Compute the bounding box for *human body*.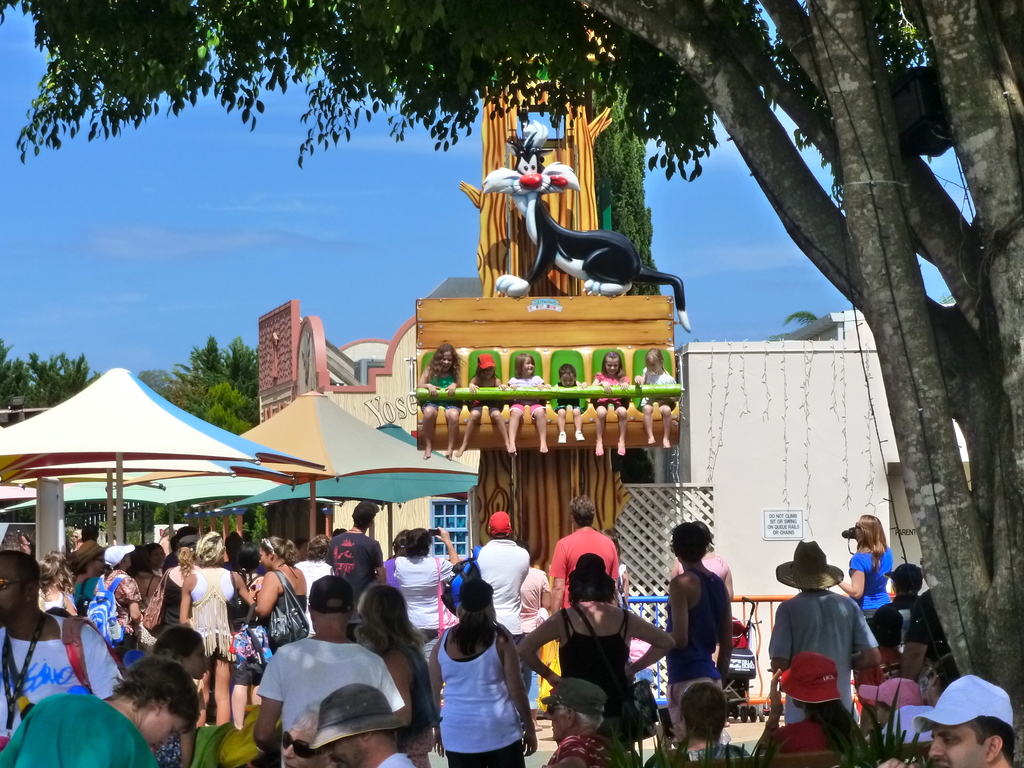
673 519 729 600.
